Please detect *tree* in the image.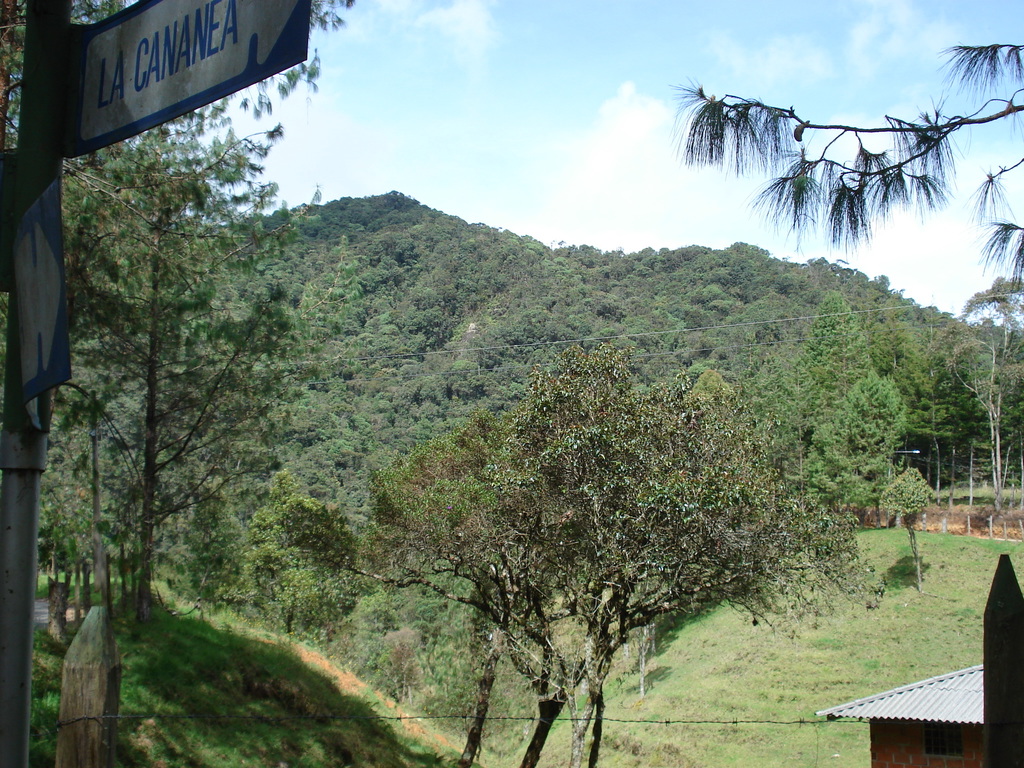
select_region(882, 461, 937, 593).
